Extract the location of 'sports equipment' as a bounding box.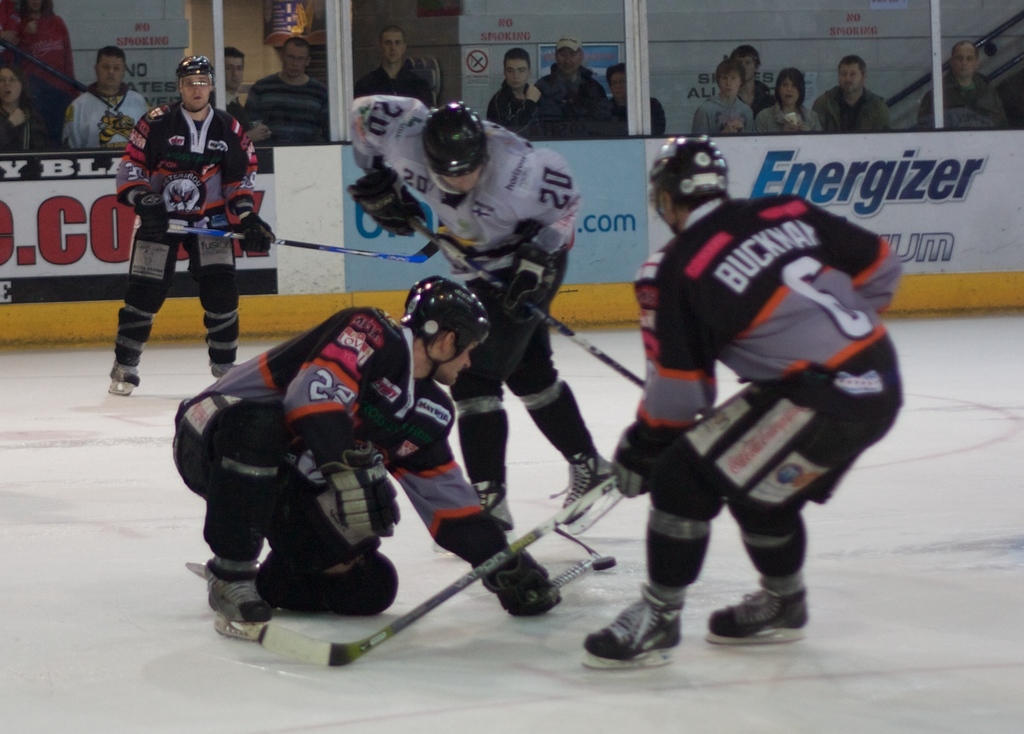
<bbox>236, 206, 272, 253</bbox>.
